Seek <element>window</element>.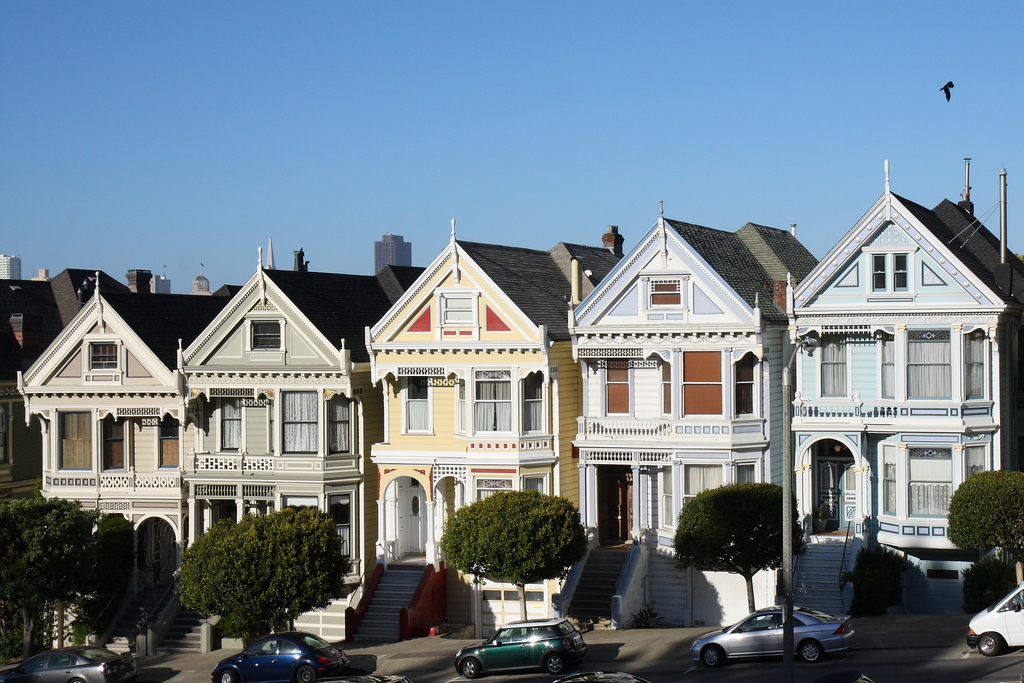
907:322:954:402.
